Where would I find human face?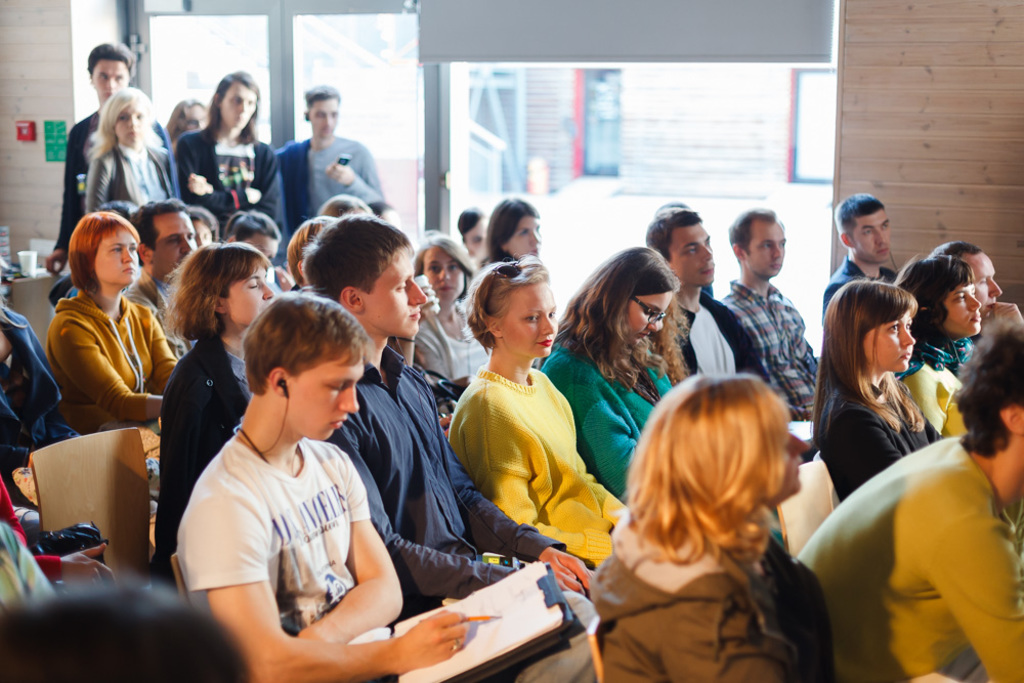
At (195,217,216,245).
